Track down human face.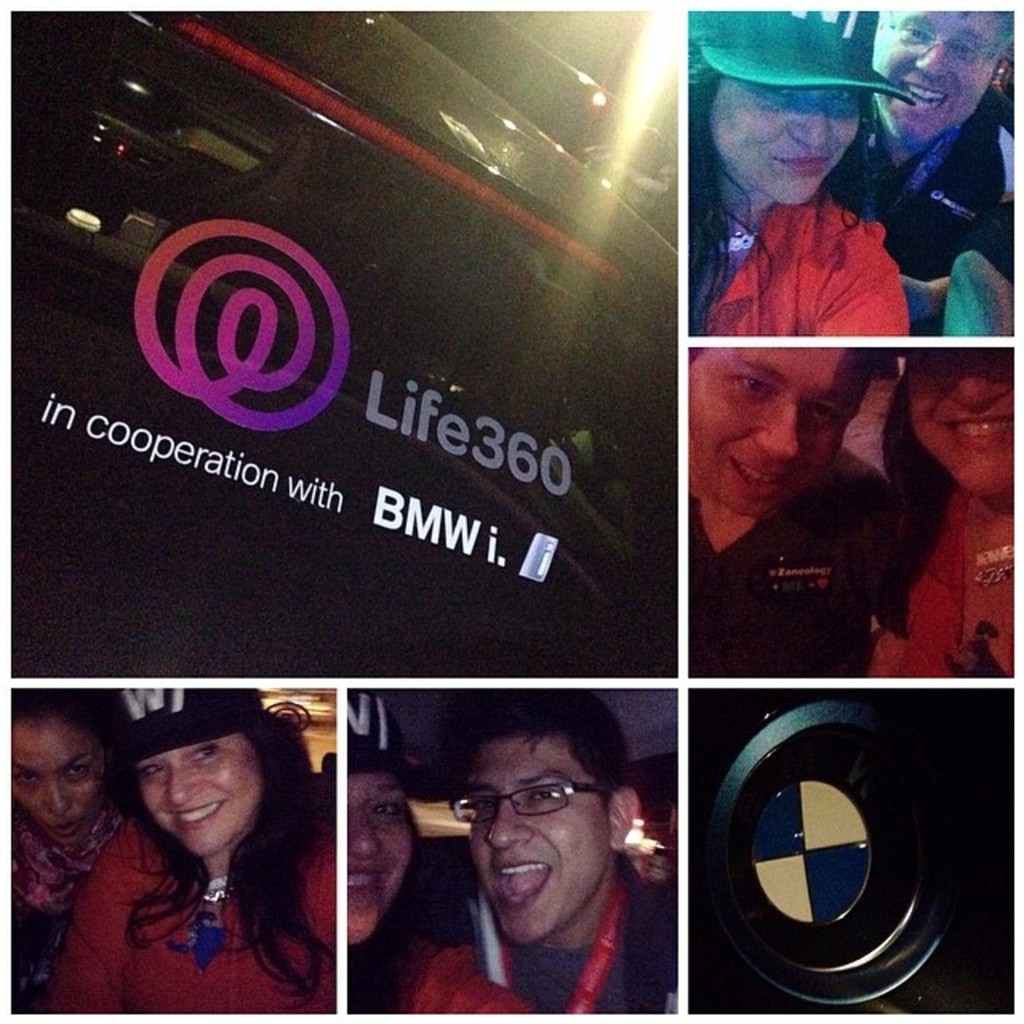
Tracked to (left=688, top=344, right=869, bottom=517).
